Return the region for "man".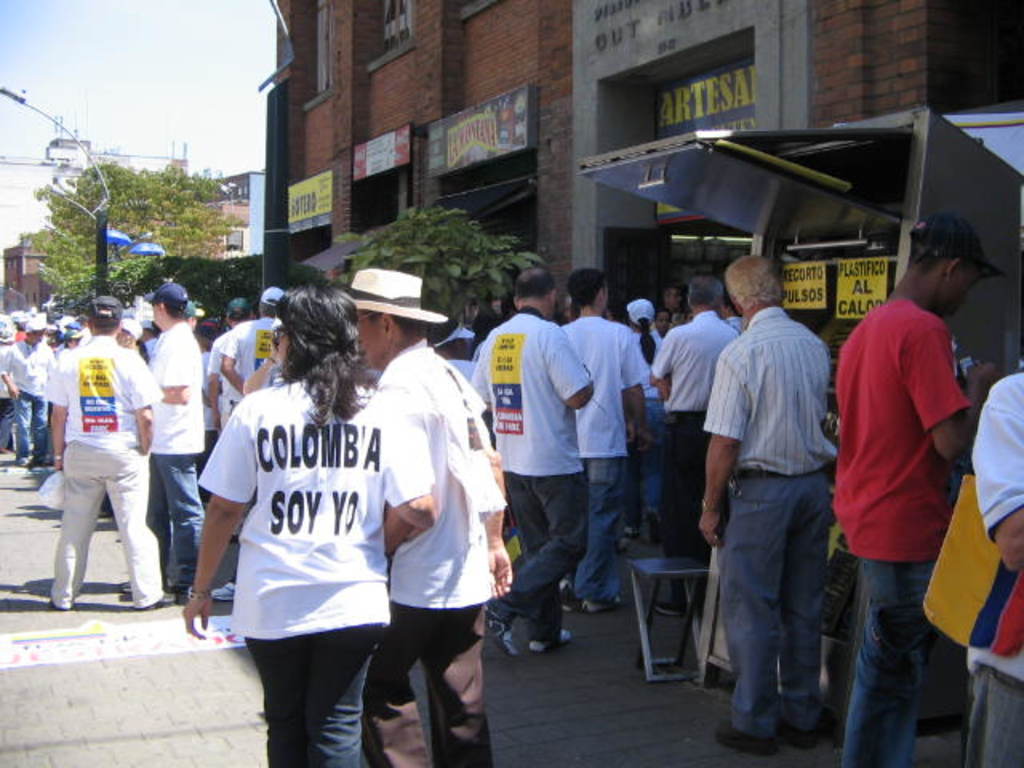
<bbox>222, 285, 283, 390</bbox>.
